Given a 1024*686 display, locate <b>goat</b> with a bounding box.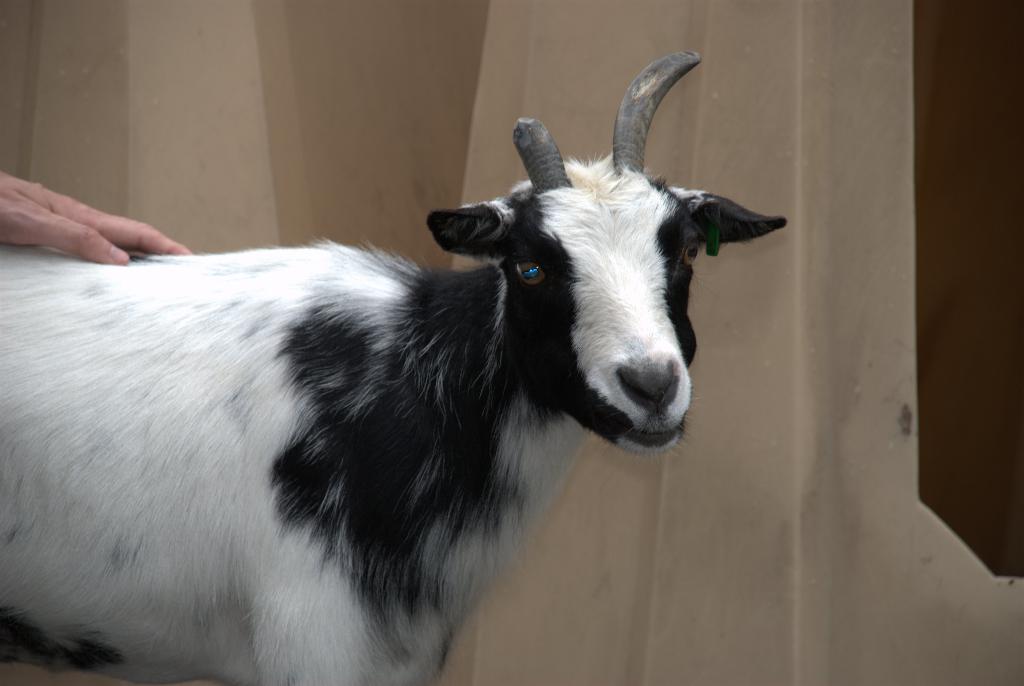
Located: region(0, 52, 787, 683).
